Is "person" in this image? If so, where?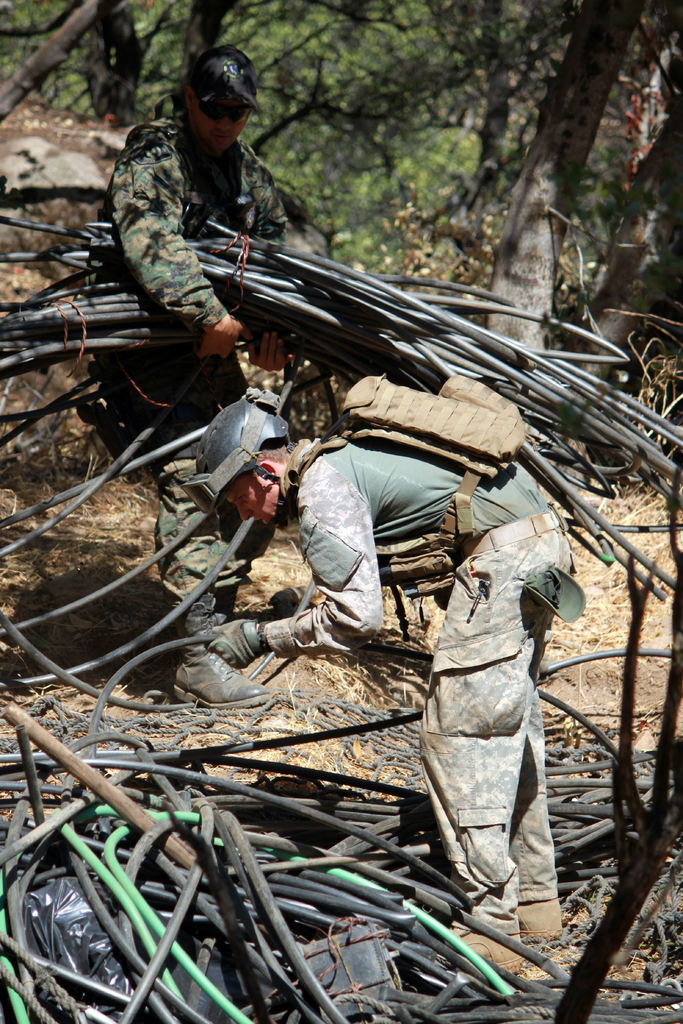
Yes, at Rect(193, 378, 573, 977).
